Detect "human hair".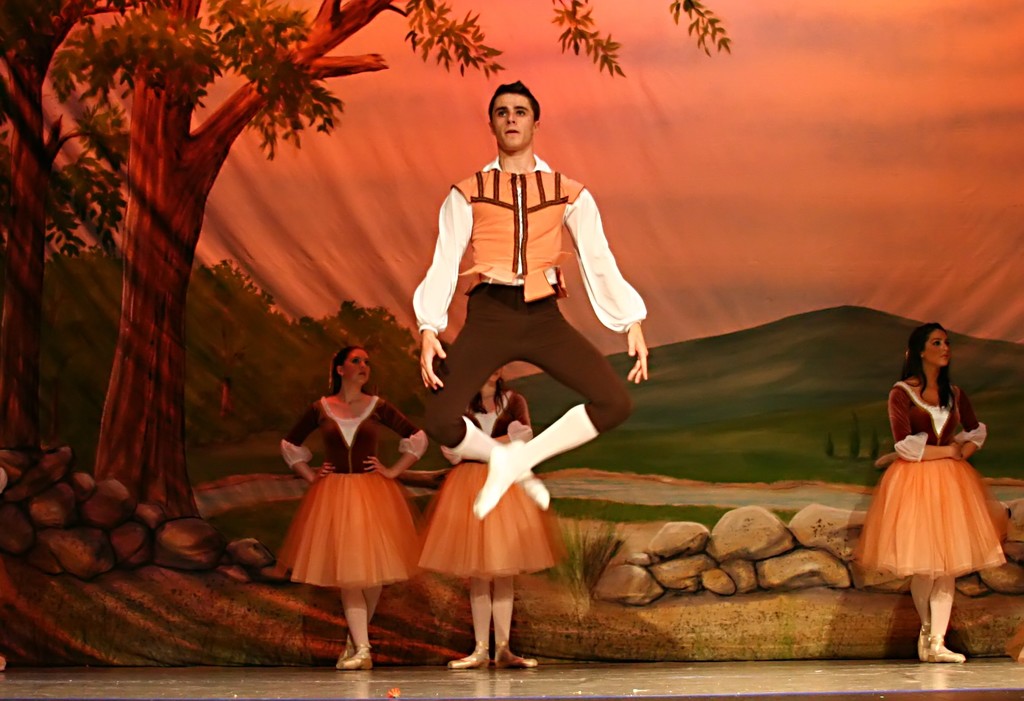
Detected at [897, 320, 957, 415].
